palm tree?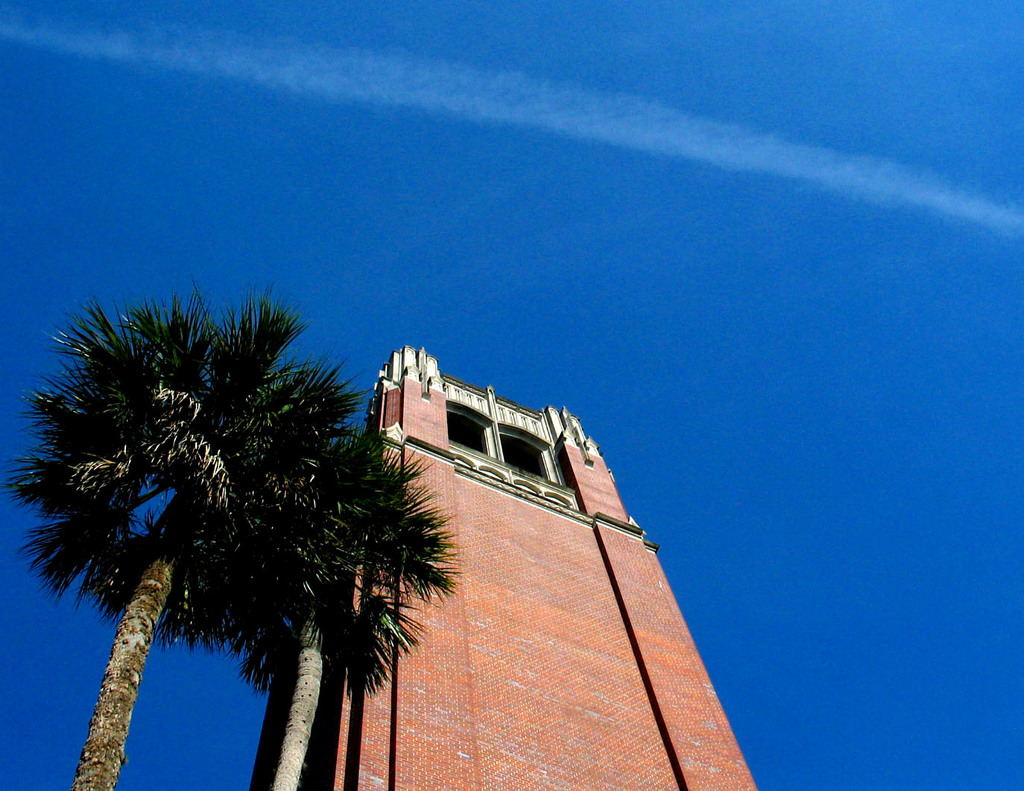
58,323,424,790
